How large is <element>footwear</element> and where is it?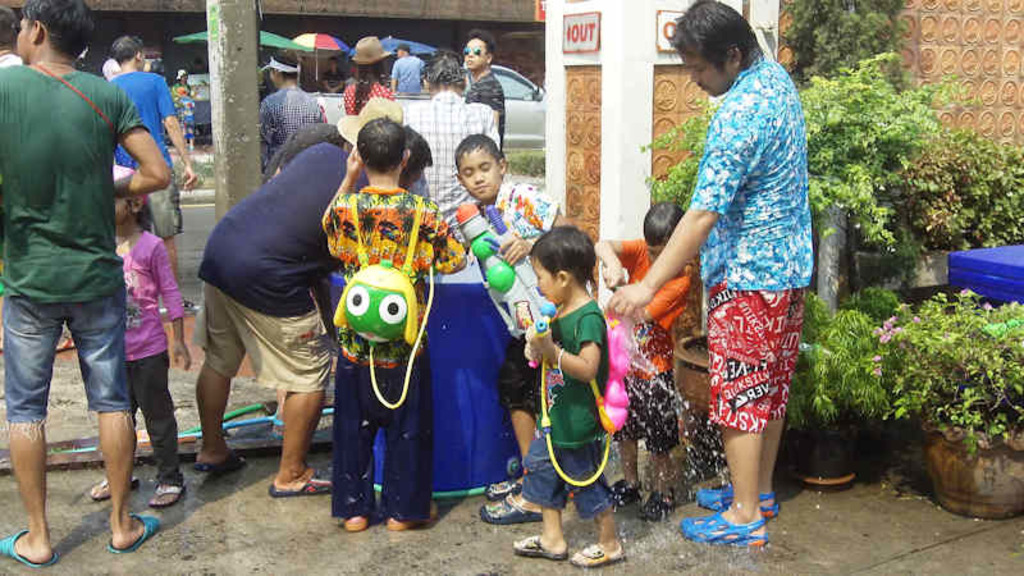
Bounding box: (left=0, top=529, right=60, bottom=568).
